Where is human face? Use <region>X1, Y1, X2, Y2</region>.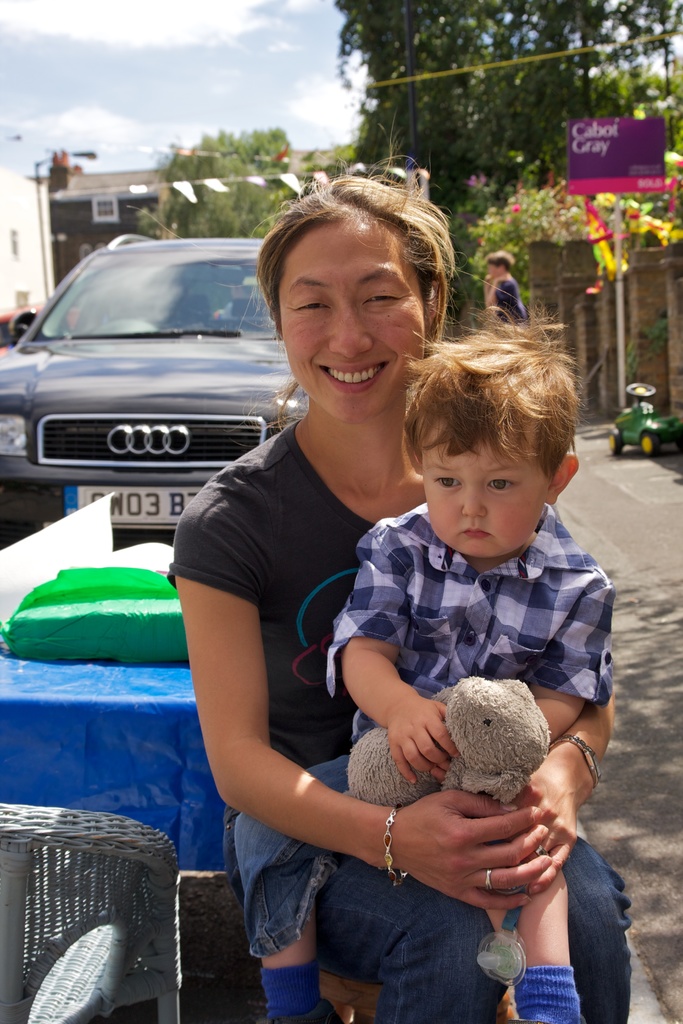
<region>422, 413, 551, 560</region>.
